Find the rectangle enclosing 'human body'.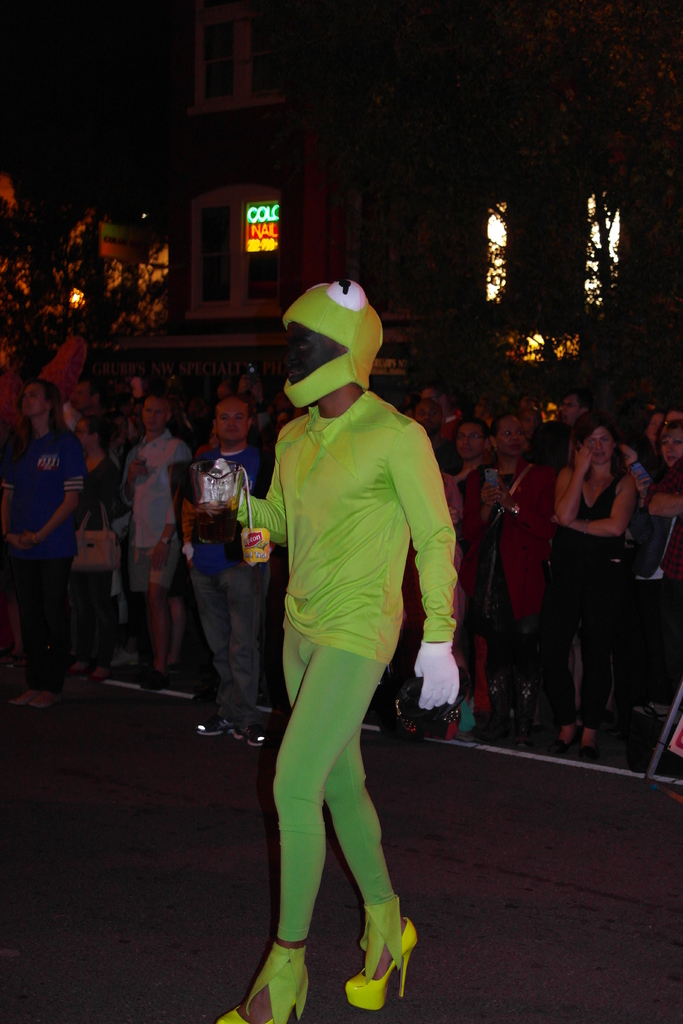
BBox(189, 443, 276, 748).
